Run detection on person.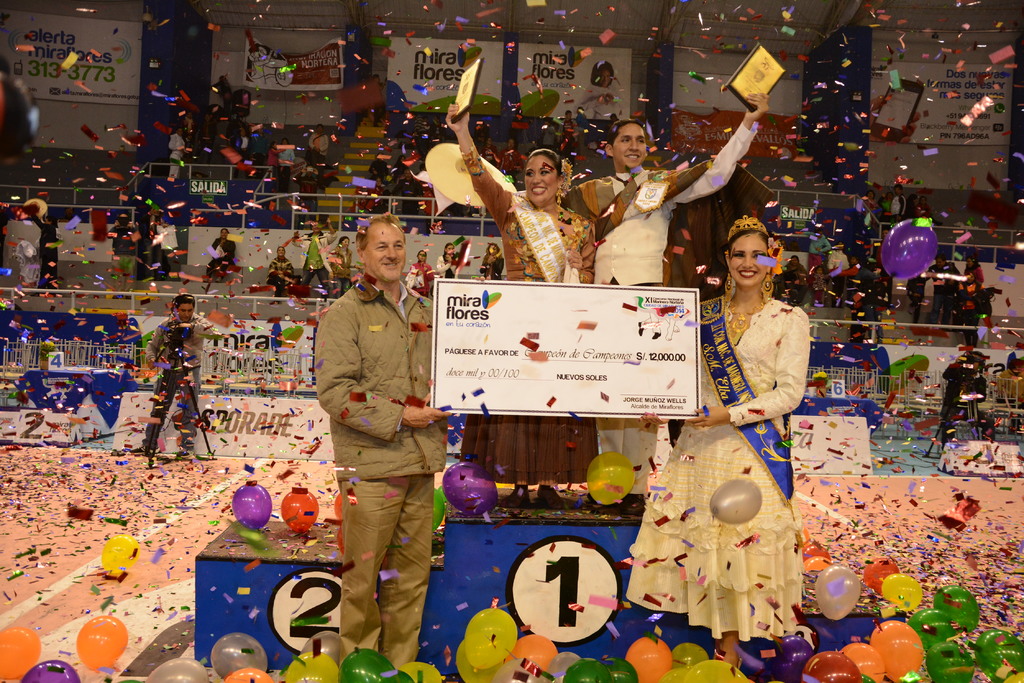
Result: {"x1": 618, "y1": 206, "x2": 809, "y2": 664}.
